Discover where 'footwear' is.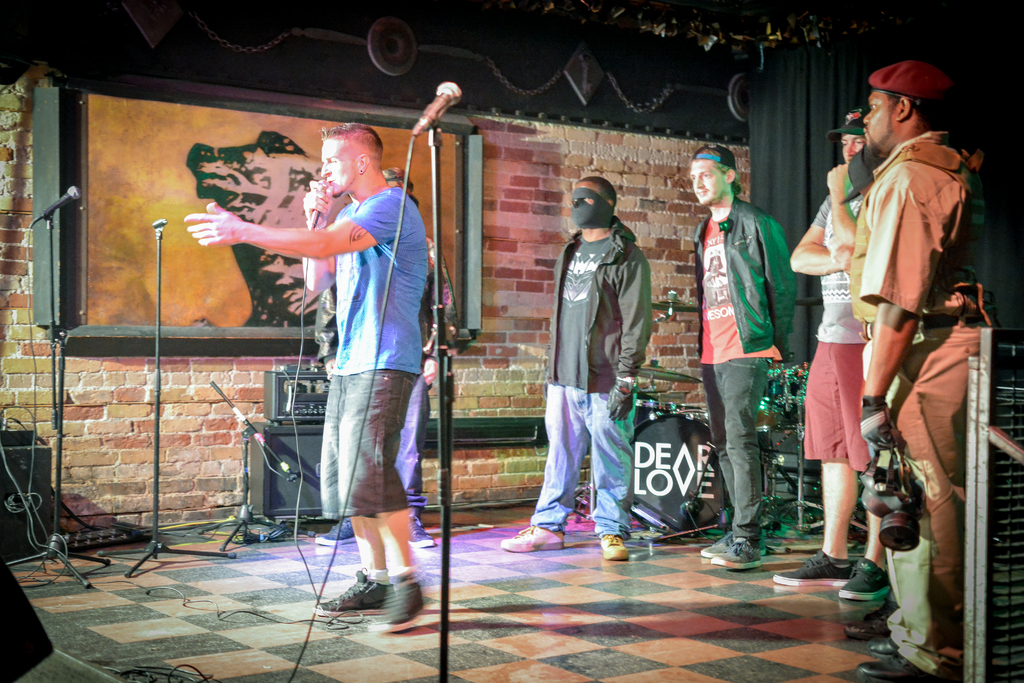
Discovered at <region>770, 549, 849, 583</region>.
